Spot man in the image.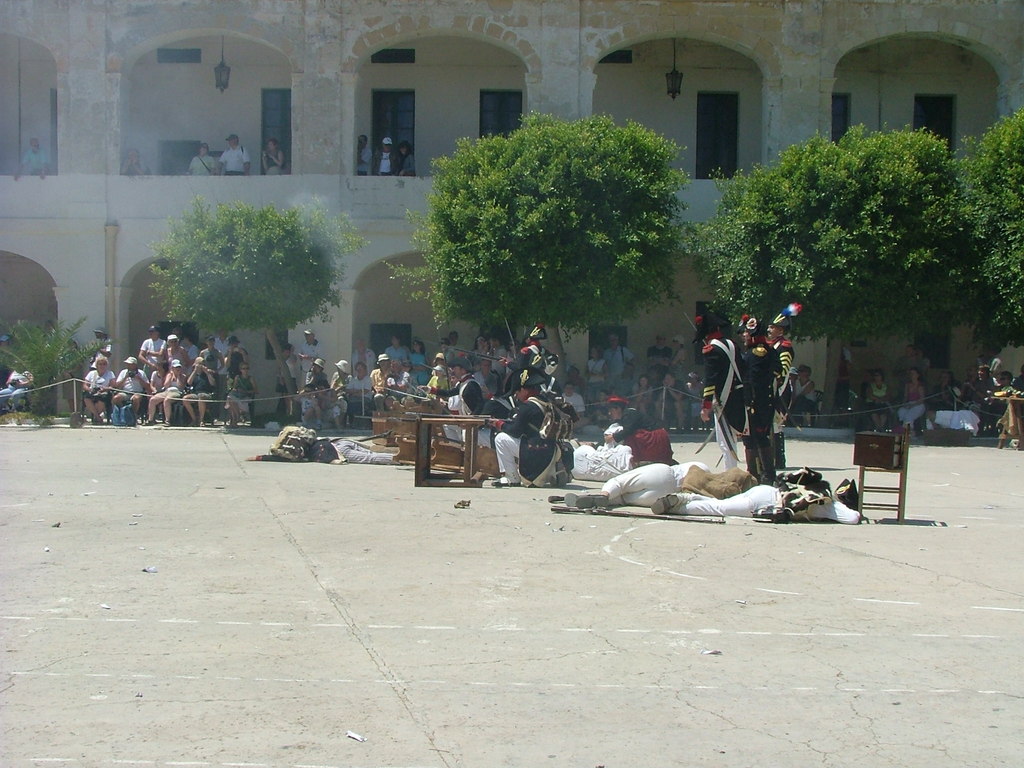
man found at select_region(248, 434, 402, 467).
